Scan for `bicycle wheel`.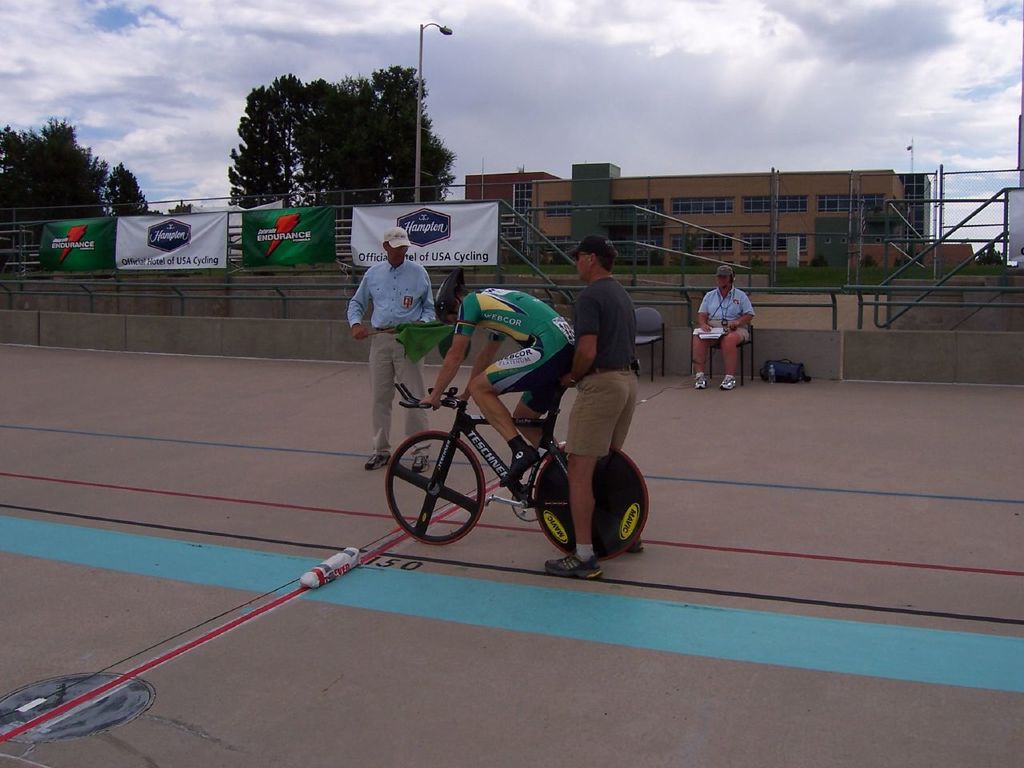
Scan result: bbox=(397, 433, 471, 540).
